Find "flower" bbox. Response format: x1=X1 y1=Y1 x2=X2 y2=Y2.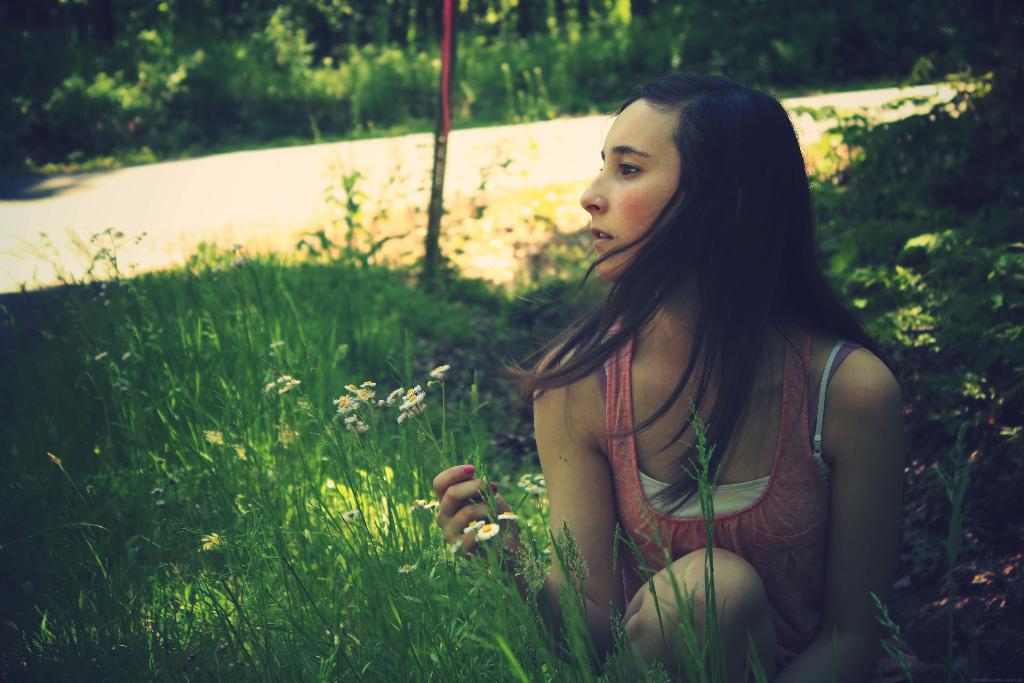
x1=497 y1=511 x2=524 y2=526.
